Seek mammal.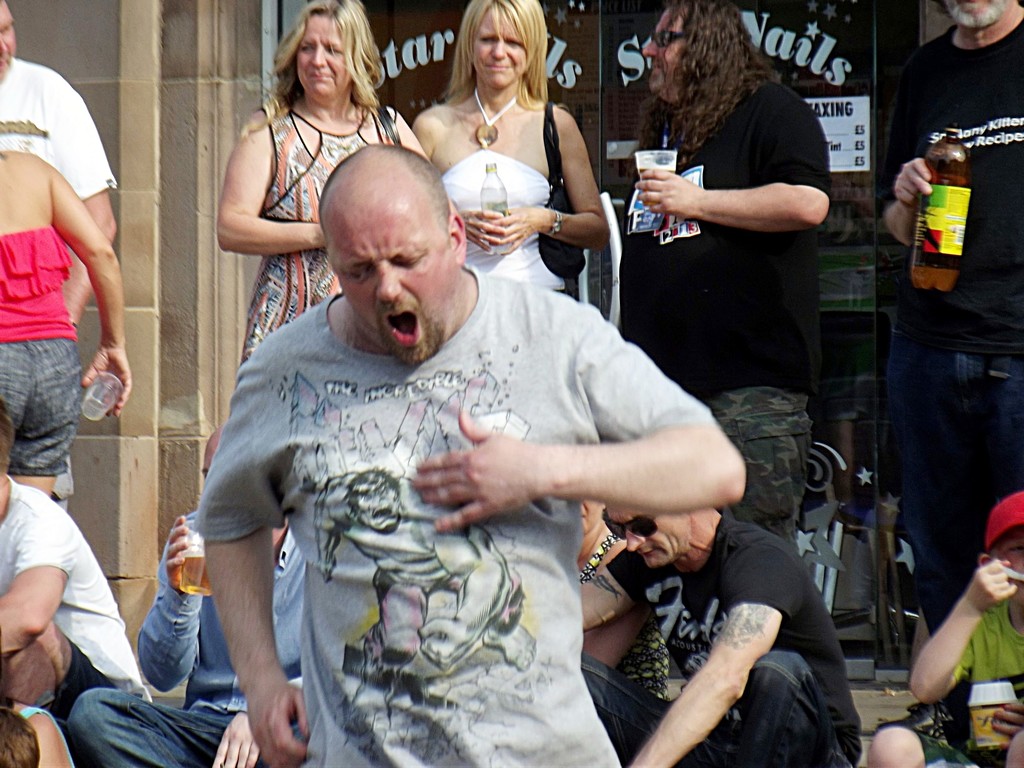
pyautogui.locateOnScreen(156, 161, 801, 709).
